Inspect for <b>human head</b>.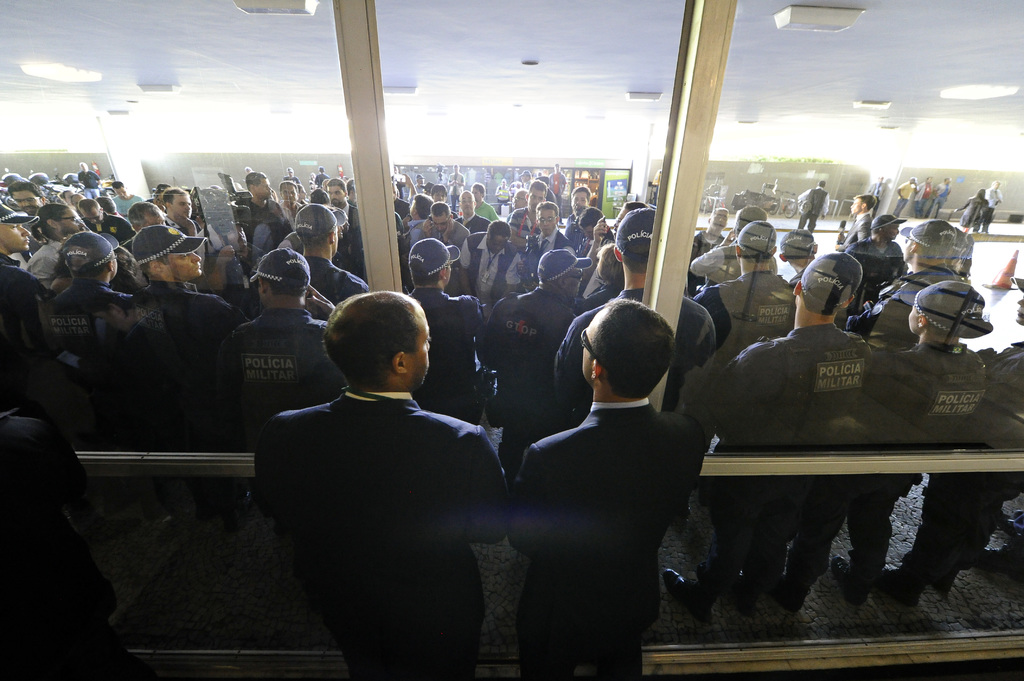
Inspection: <bbox>964, 234, 975, 267</bbox>.
